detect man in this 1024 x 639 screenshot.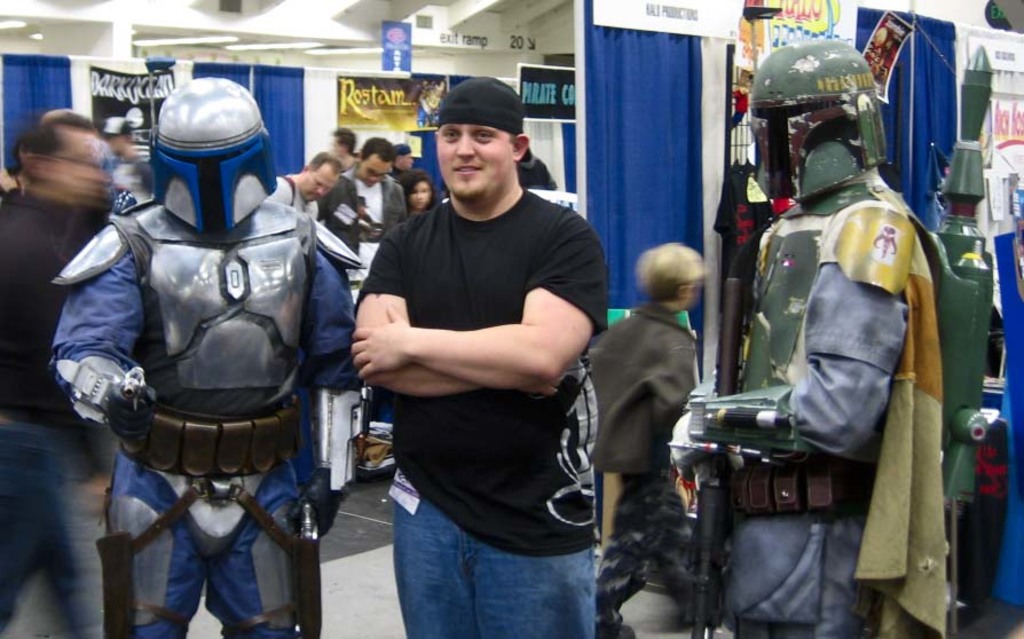
Detection: locate(330, 123, 362, 169).
